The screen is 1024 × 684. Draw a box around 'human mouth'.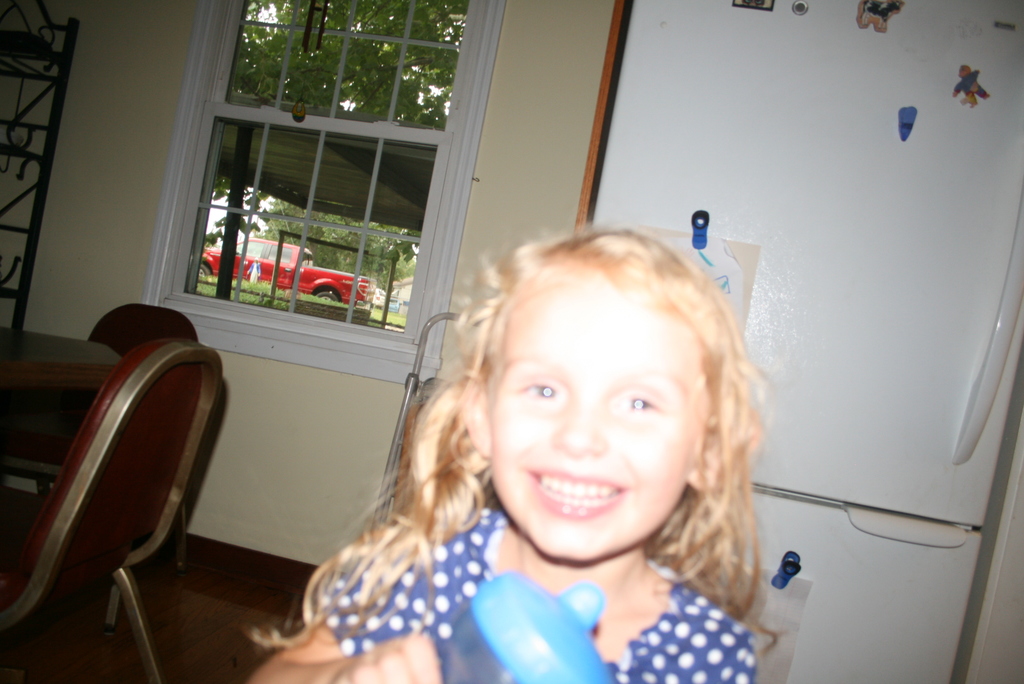
525,465,621,514.
